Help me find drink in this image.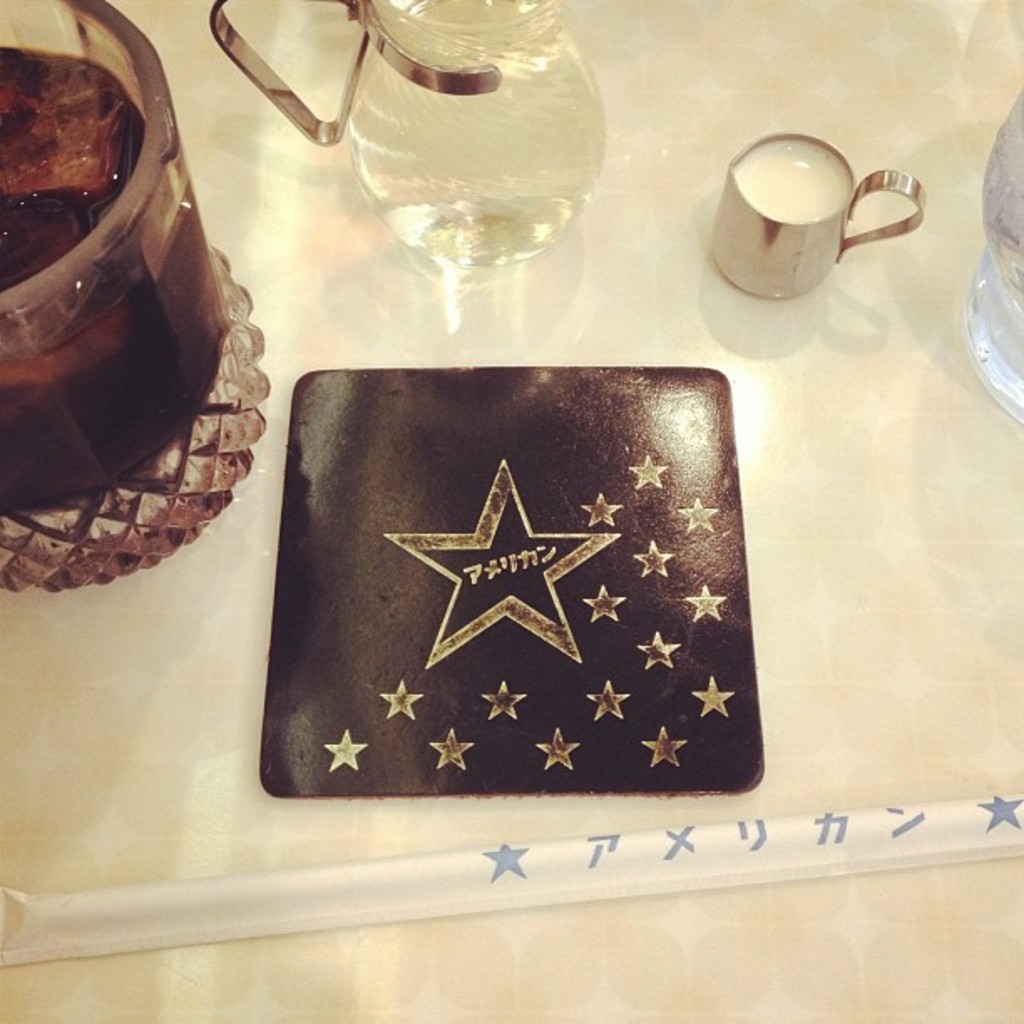
Found it: crop(358, 0, 606, 261).
